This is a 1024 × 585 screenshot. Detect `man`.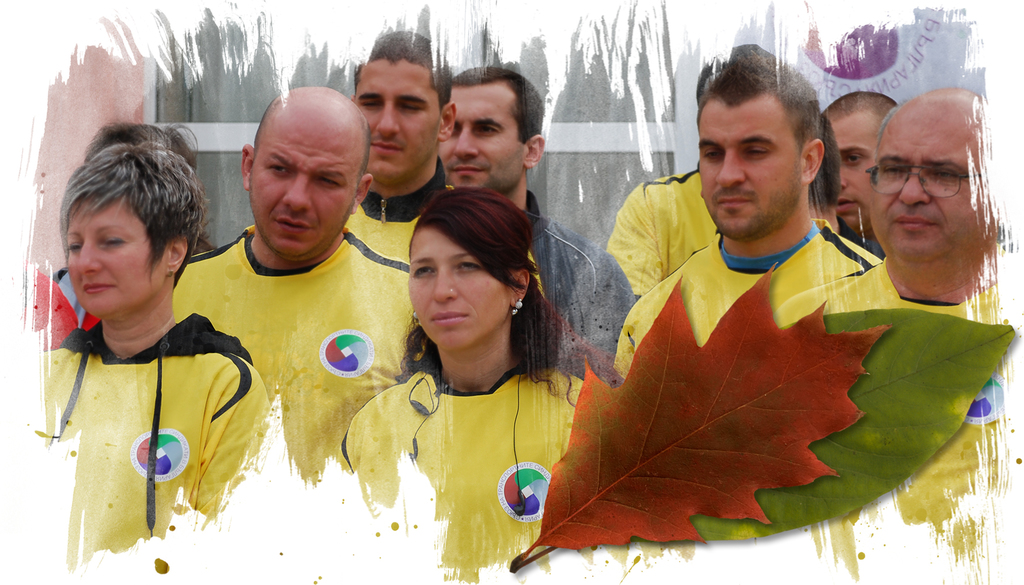
pyautogui.locateOnScreen(173, 85, 426, 490).
